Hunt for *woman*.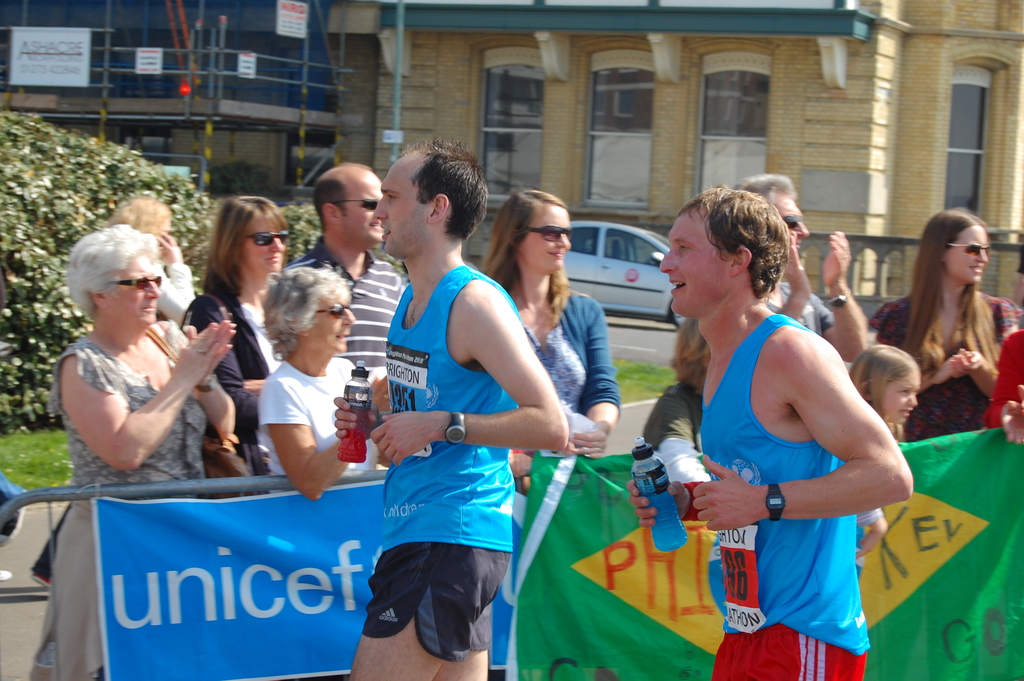
Hunted down at x1=189, y1=193, x2=284, y2=475.
